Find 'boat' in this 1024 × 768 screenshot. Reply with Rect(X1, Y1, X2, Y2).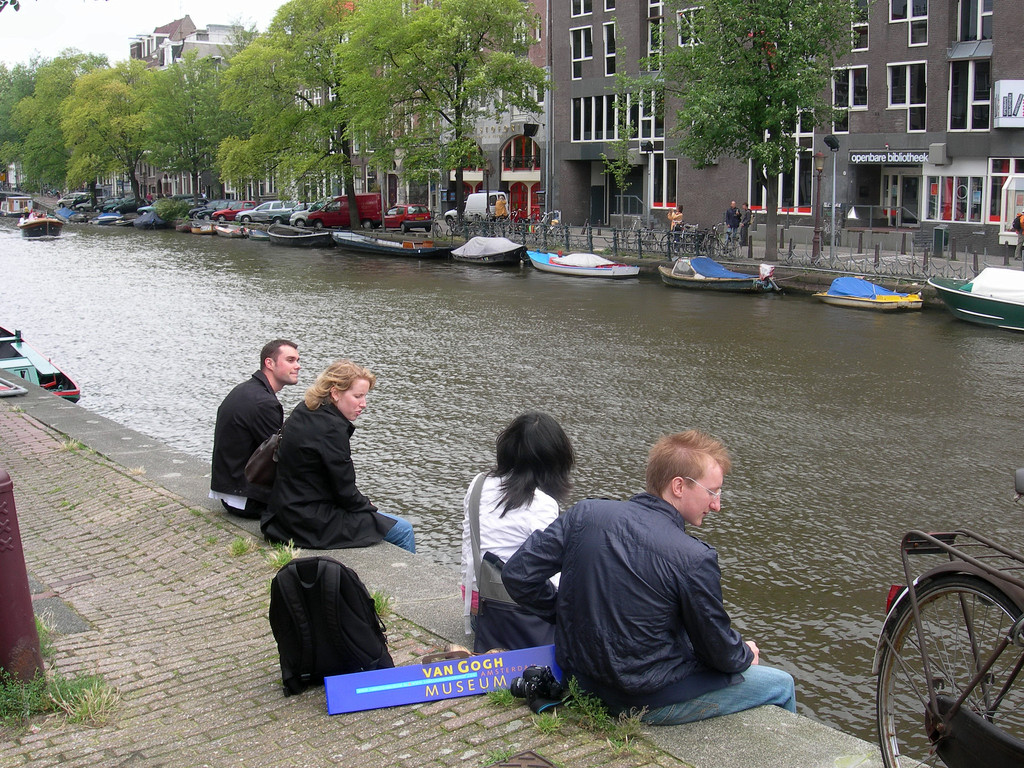
Rect(263, 223, 341, 246).
